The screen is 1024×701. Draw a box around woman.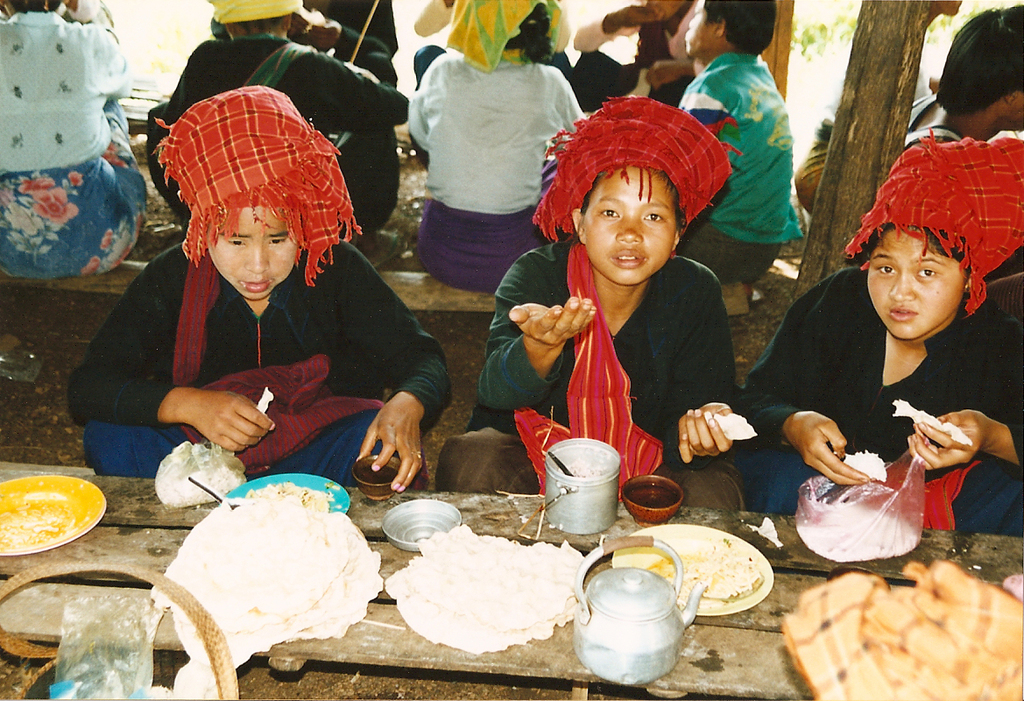
pyautogui.locateOnScreen(404, 0, 593, 298).
